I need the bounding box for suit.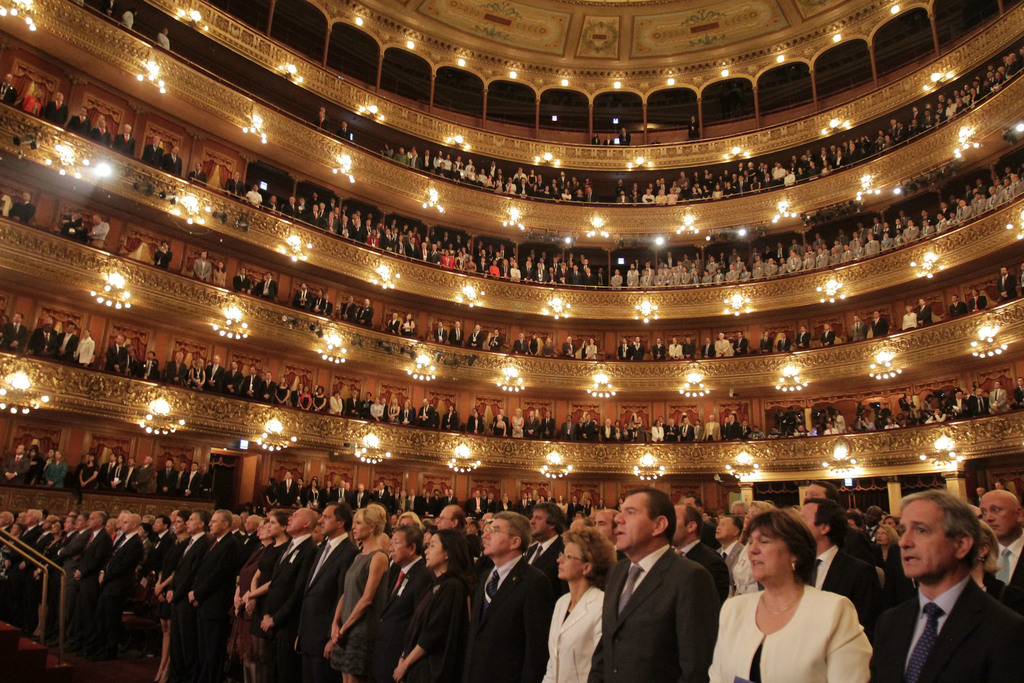
Here it is: bbox=(850, 320, 868, 340).
